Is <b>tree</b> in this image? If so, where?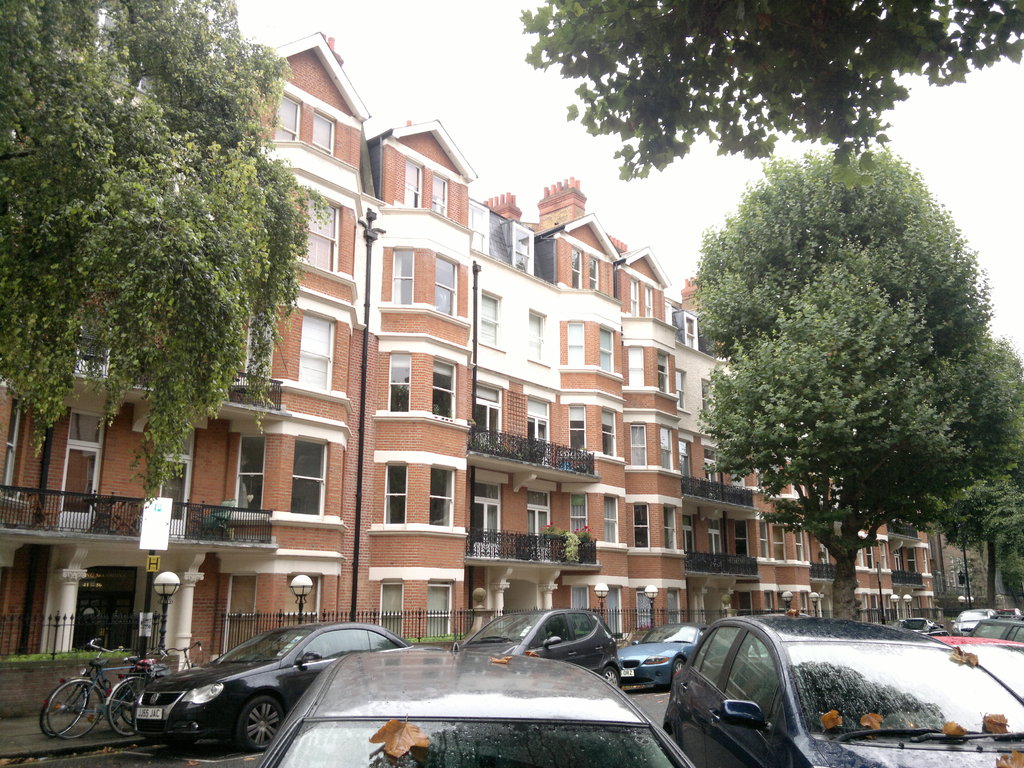
Yes, at <region>0, 0, 330, 509</region>.
